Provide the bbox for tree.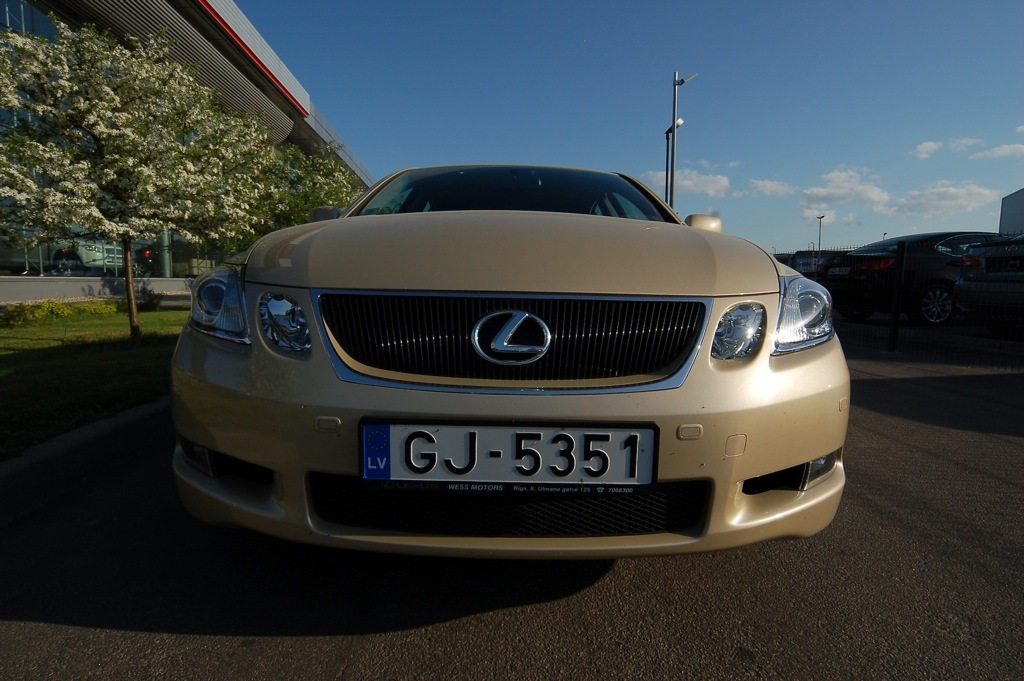
BBox(0, 7, 269, 343).
